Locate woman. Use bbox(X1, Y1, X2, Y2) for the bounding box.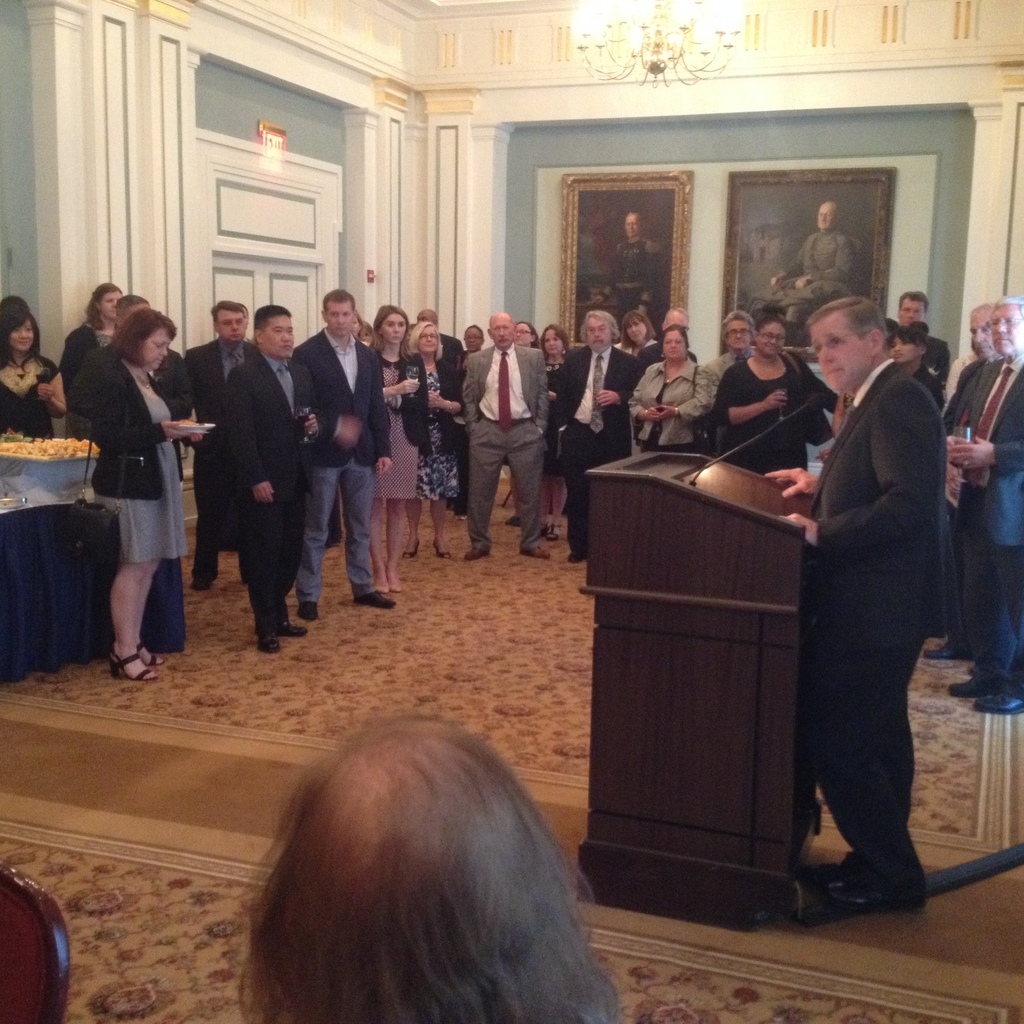
bbox(466, 323, 481, 356).
